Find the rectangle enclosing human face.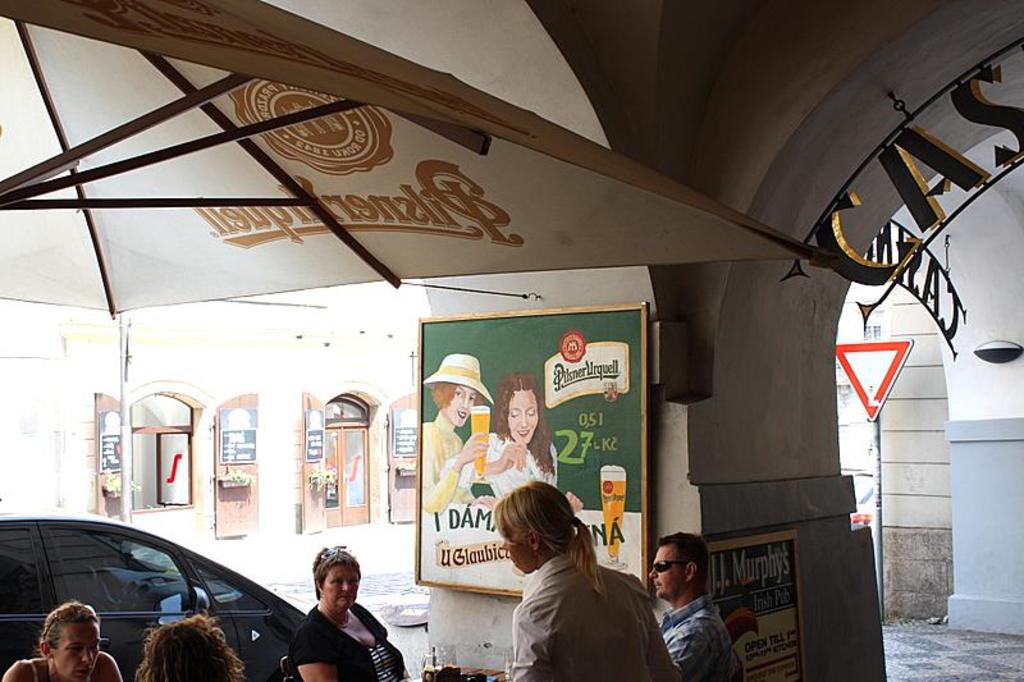
[x1=447, y1=381, x2=472, y2=425].
